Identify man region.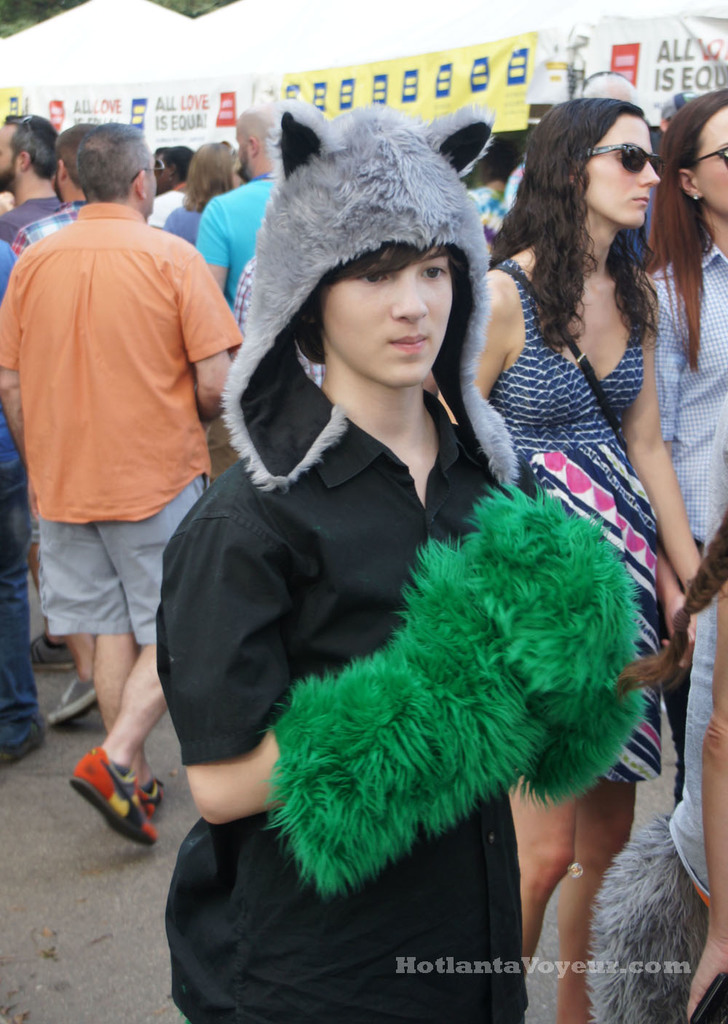
Region: 193 108 314 346.
